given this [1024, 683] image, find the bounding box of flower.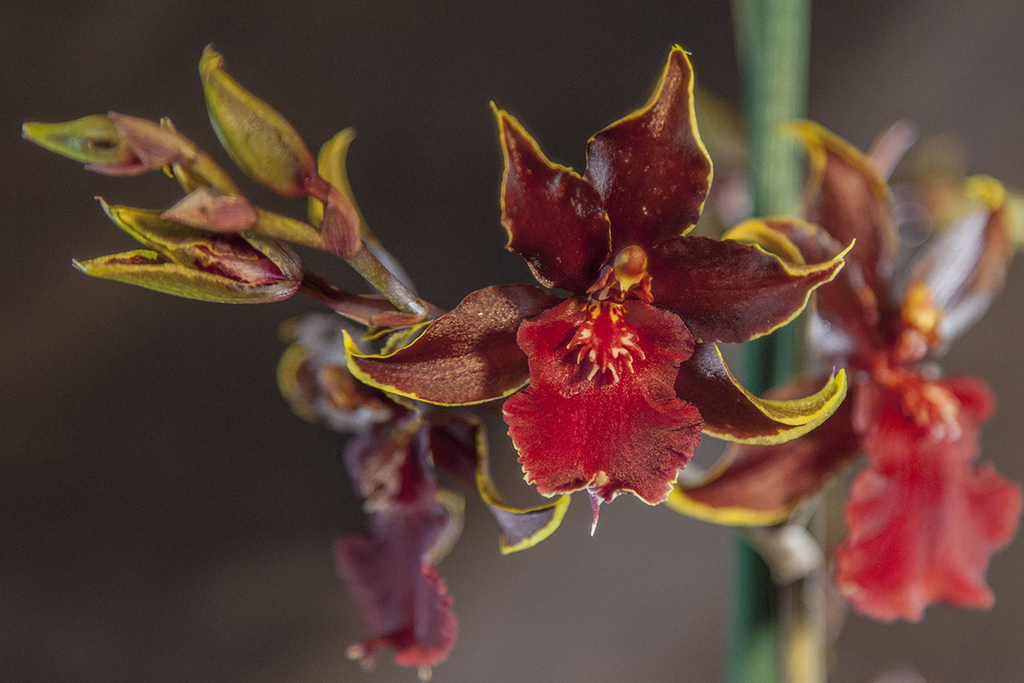
l=666, t=108, r=1023, b=611.
